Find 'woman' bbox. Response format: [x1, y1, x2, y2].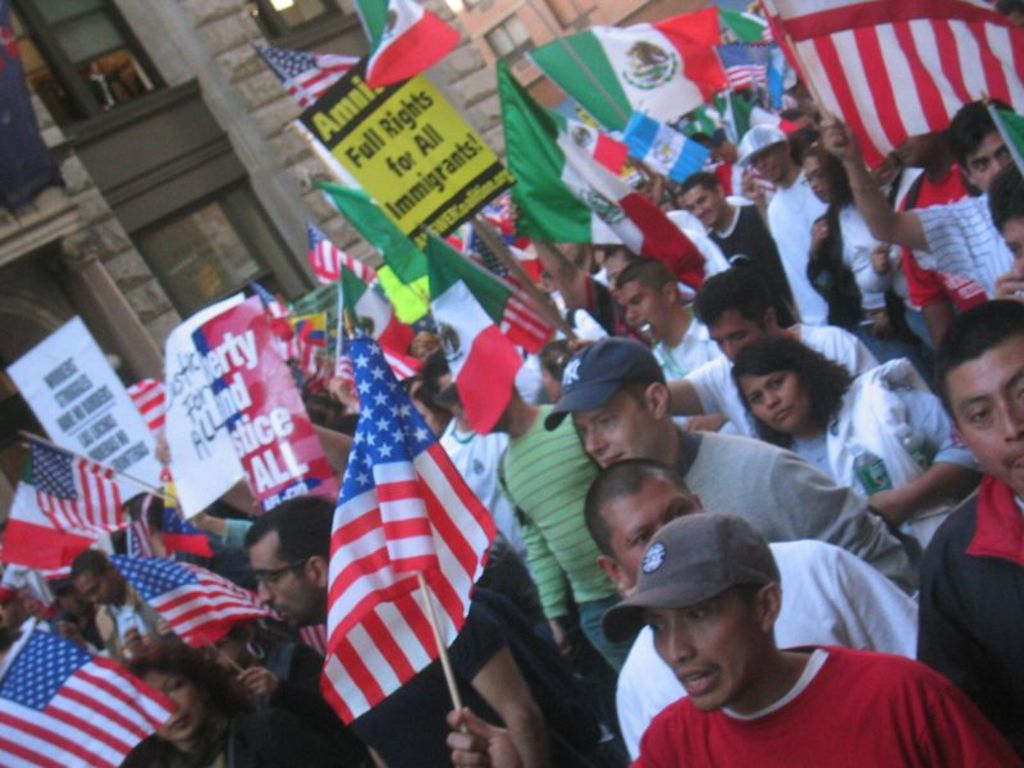
[115, 640, 316, 767].
